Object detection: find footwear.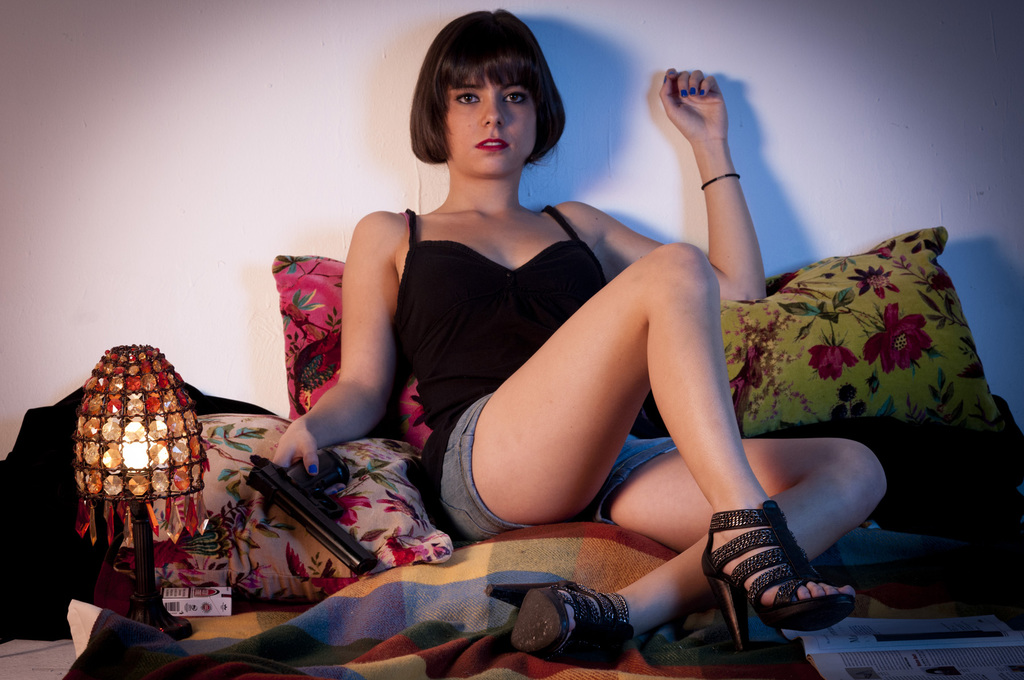
detection(480, 575, 639, 665).
